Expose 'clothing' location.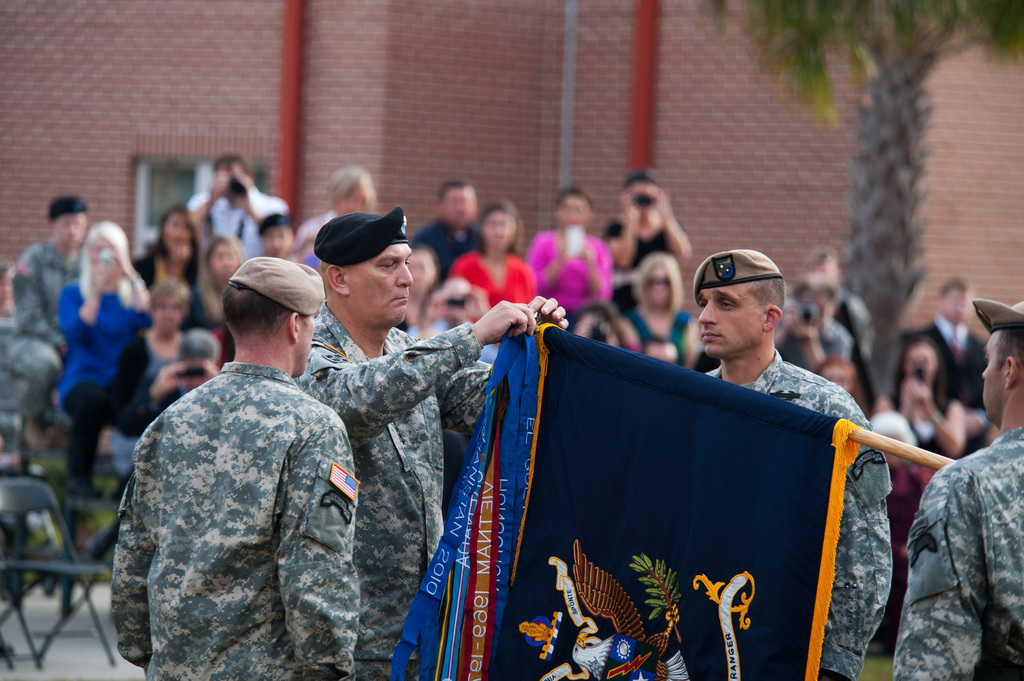
Exposed at rect(525, 227, 611, 335).
